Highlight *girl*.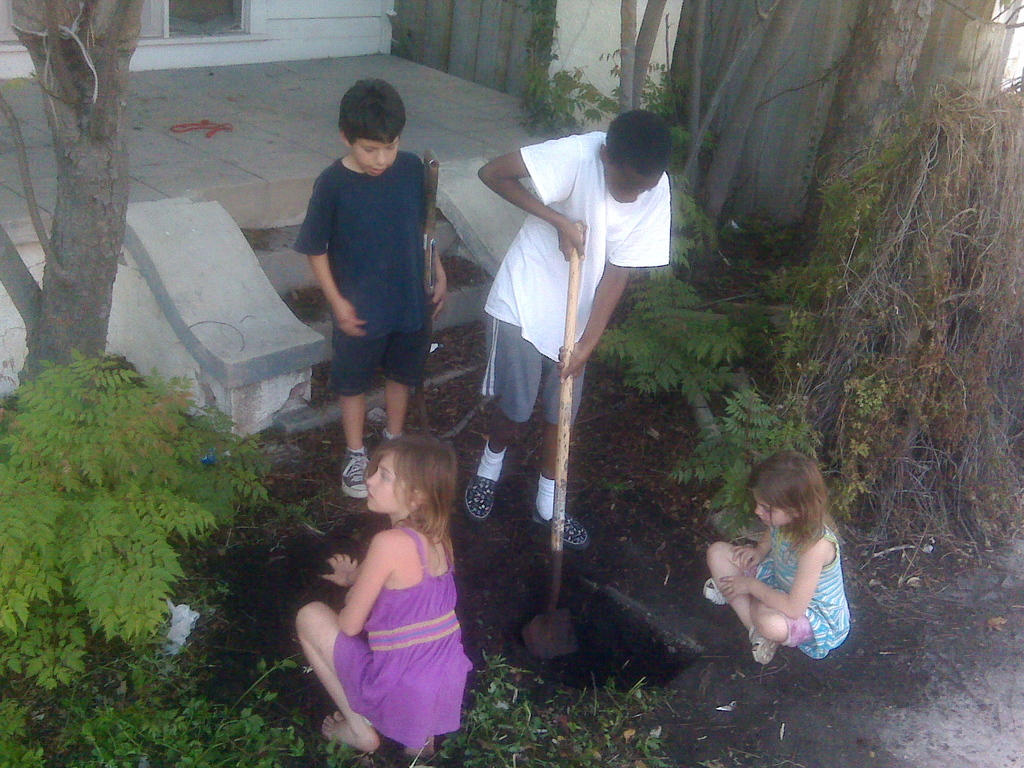
Highlighted region: {"x1": 277, "y1": 424, "x2": 496, "y2": 763}.
